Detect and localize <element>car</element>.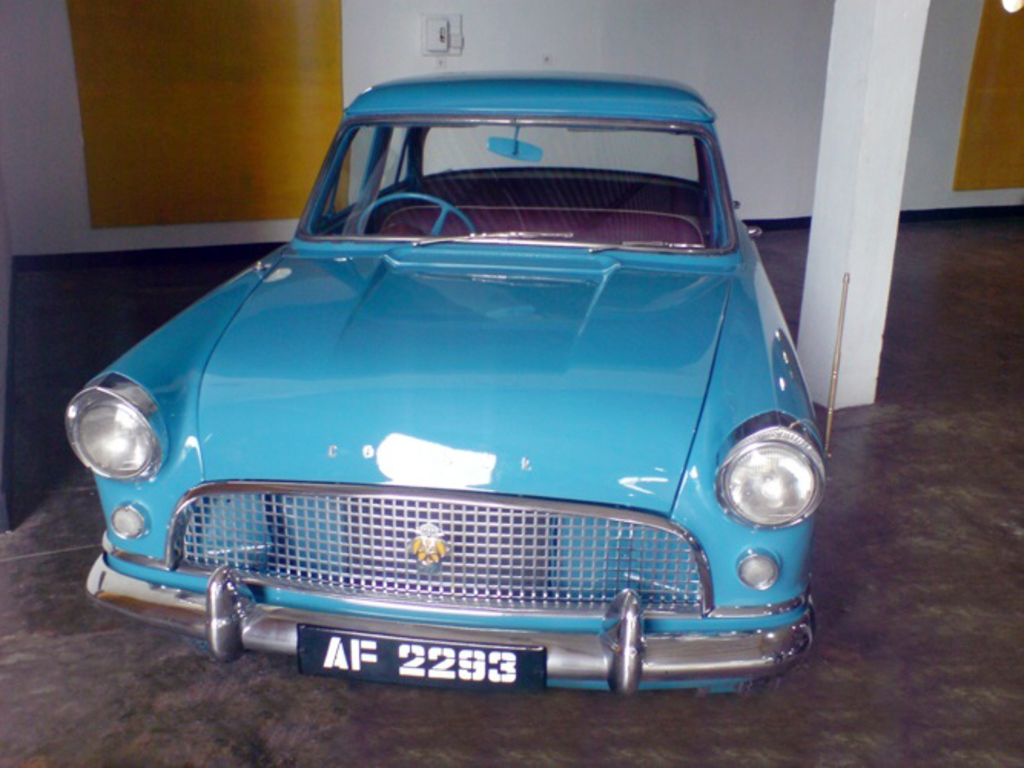
Localized at [66, 68, 849, 697].
